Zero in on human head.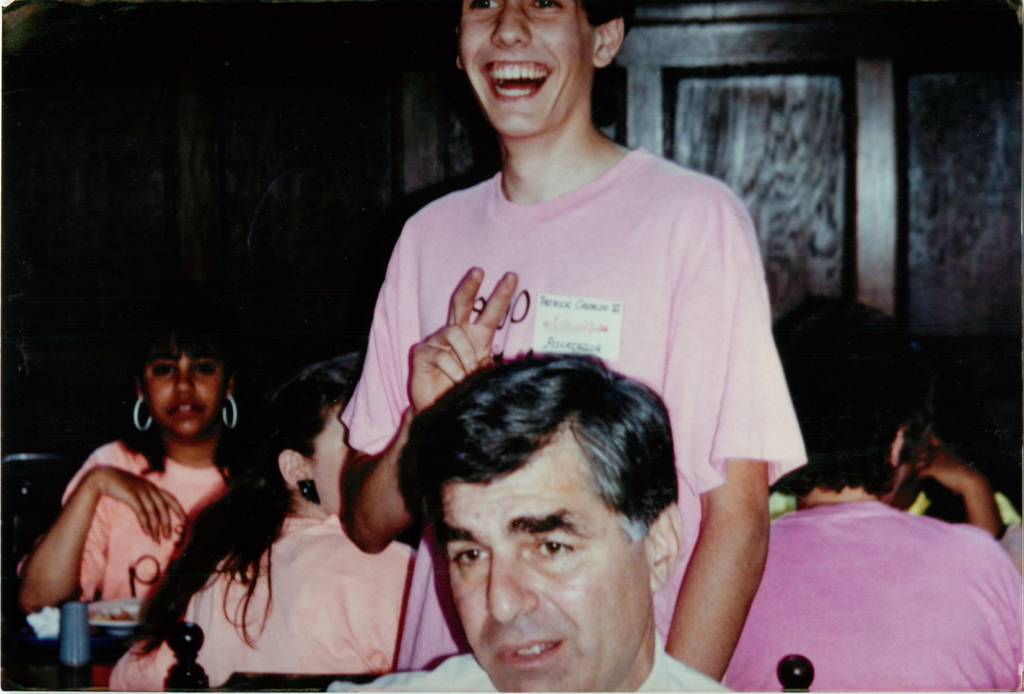
Zeroed in: [392, 352, 689, 688].
